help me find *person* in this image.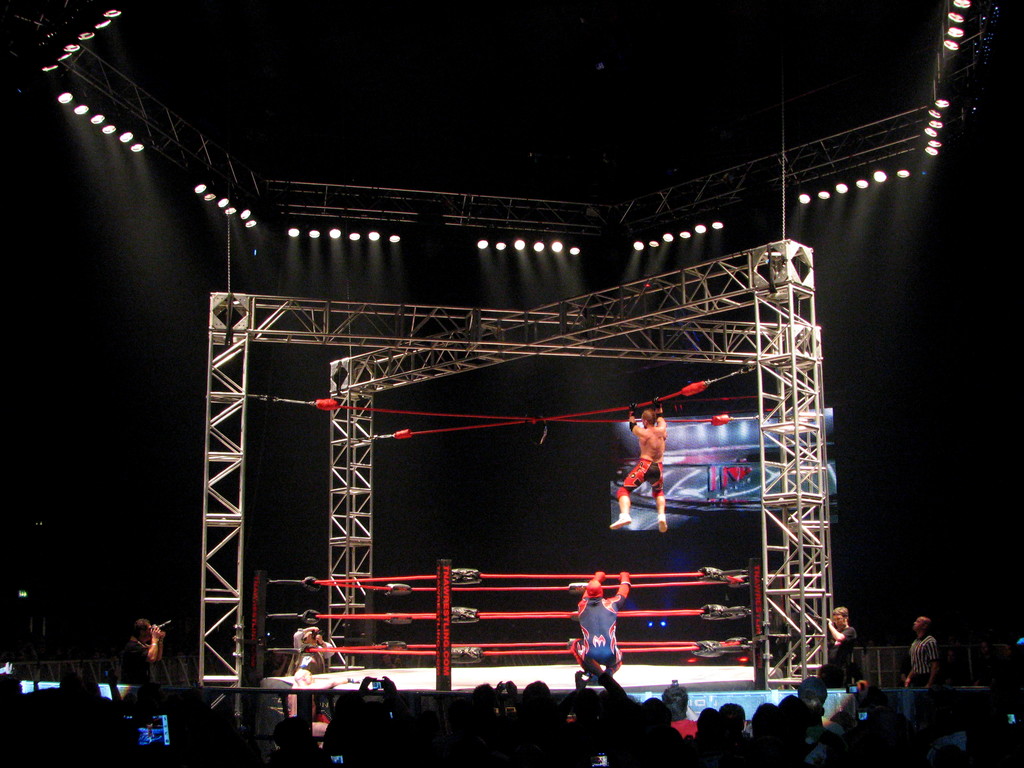
Found it: x1=568, y1=564, x2=634, y2=682.
